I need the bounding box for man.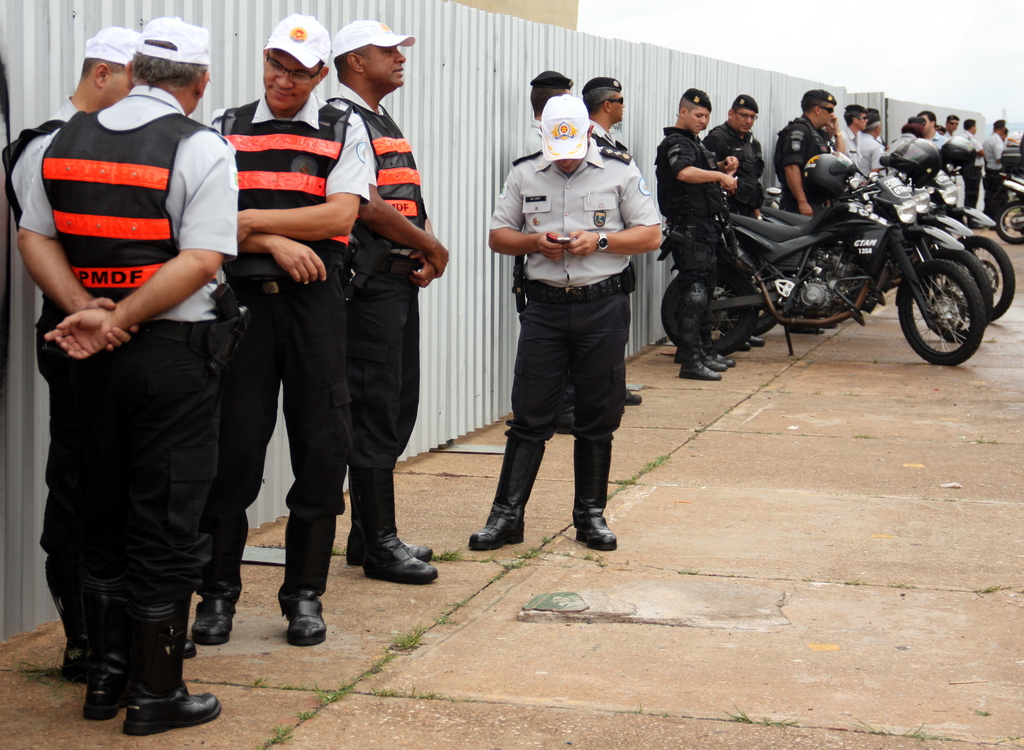
Here it is: left=711, top=89, right=765, bottom=351.
